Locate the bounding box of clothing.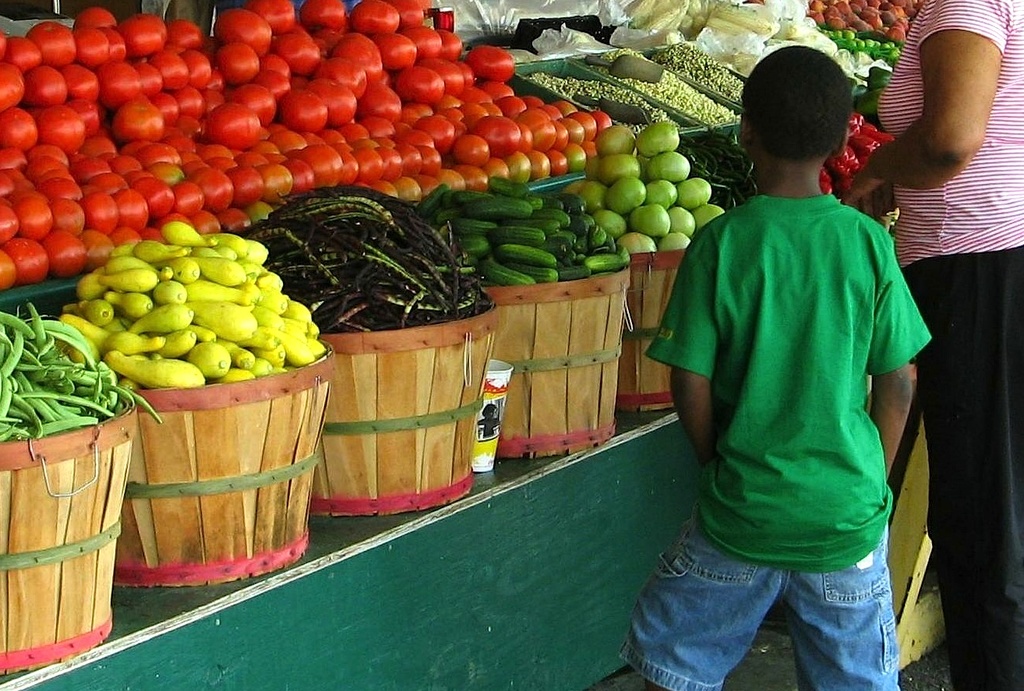
Bounding box: locate(869, 0, 1023, 690).
